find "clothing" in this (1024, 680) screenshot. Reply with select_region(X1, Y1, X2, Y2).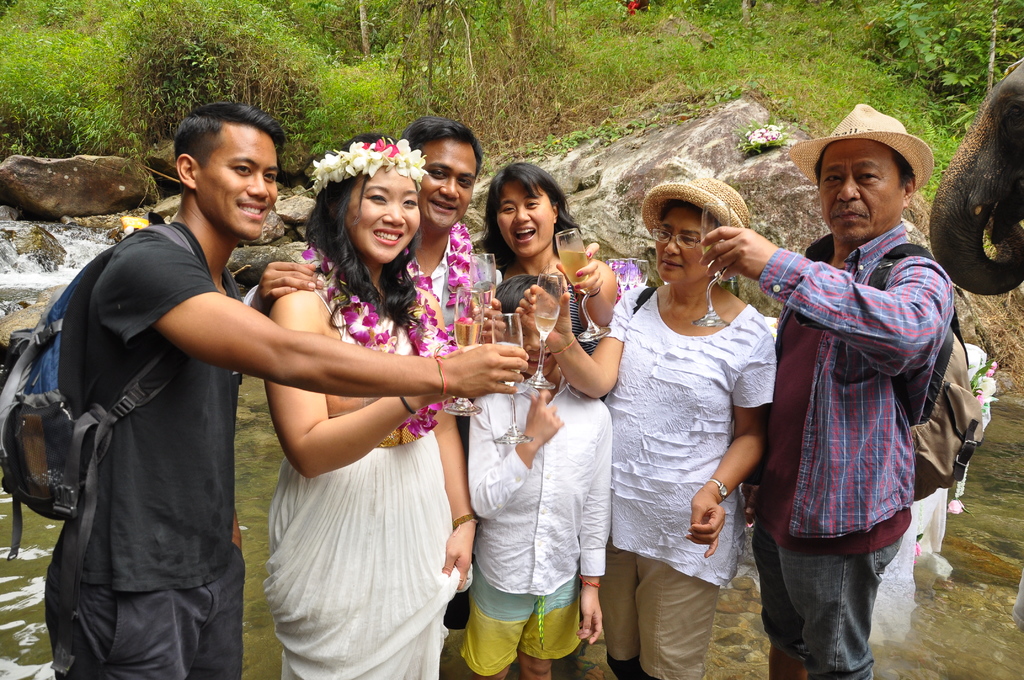
select_region(271, 263, 472, 679).
